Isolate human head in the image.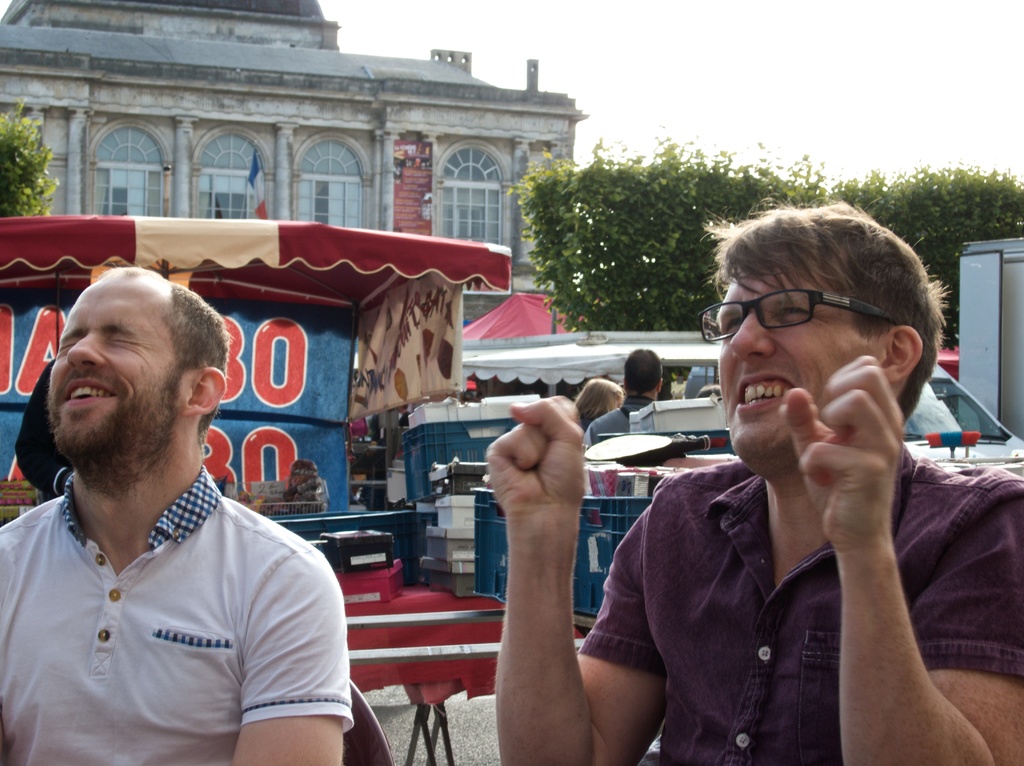
Isolated region: [x1=290, y1=458, x2=315, y2=488].
